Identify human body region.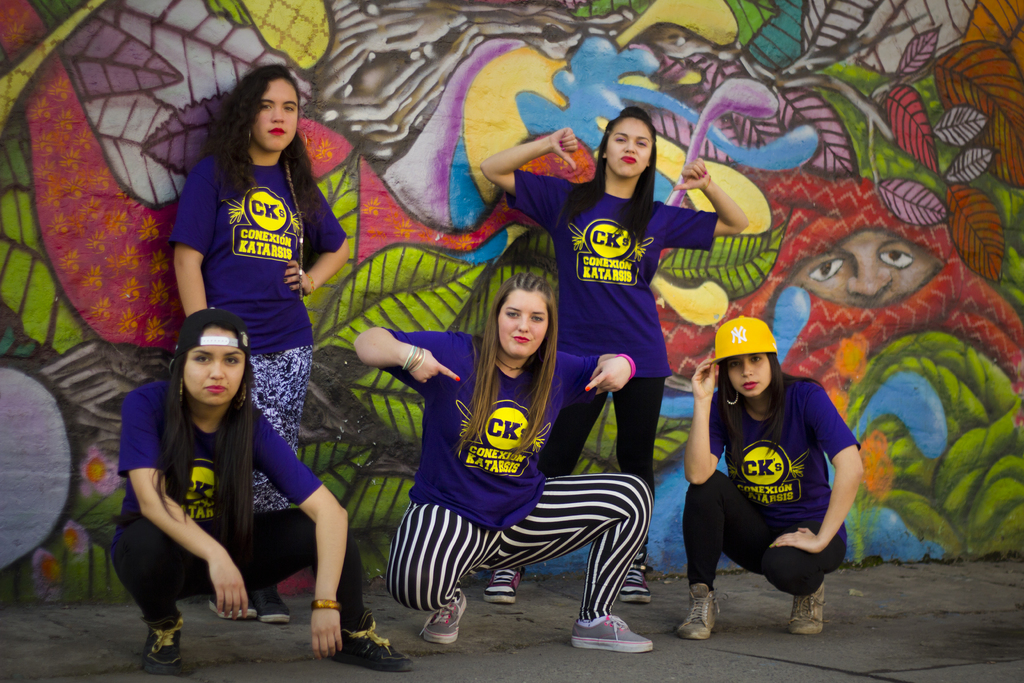
Region: (left=349, top=269, right=658, bottom=654).
